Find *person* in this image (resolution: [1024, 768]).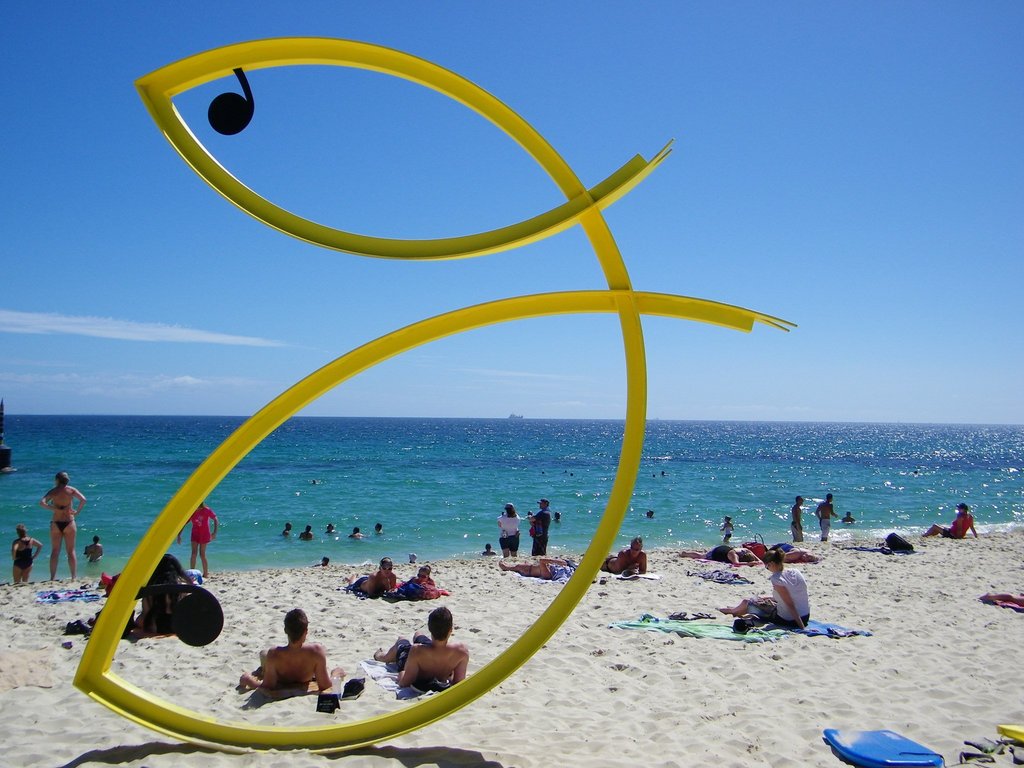
(232, 602, 338, 690).
